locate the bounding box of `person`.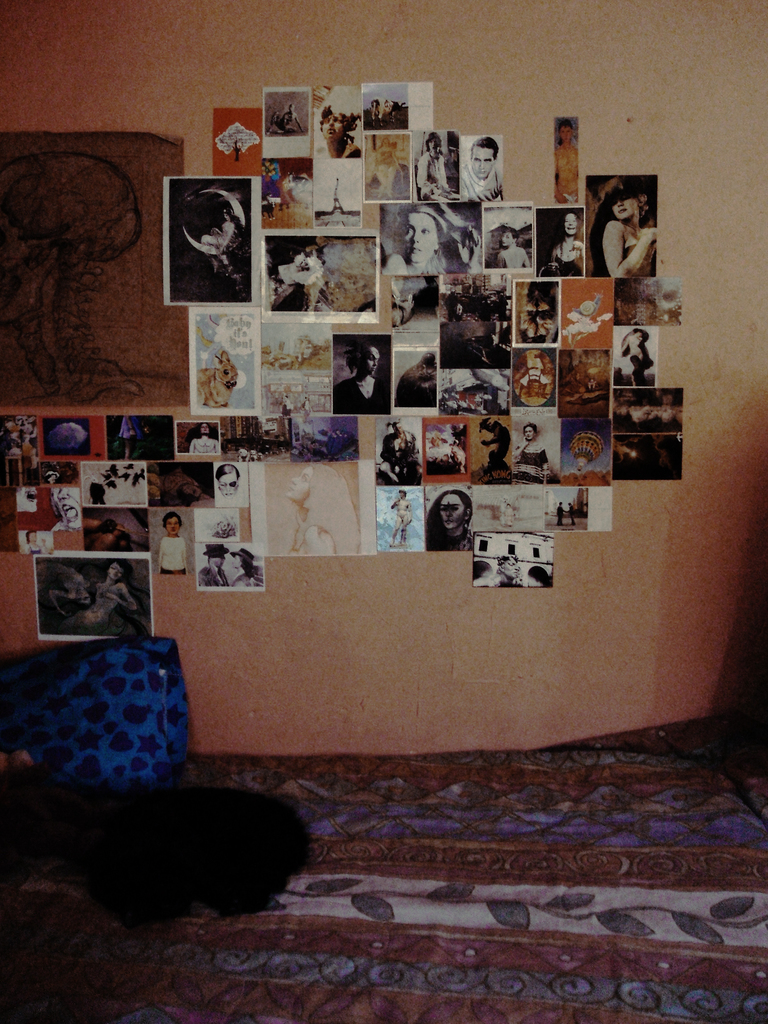
Bounding box: x1=188, y1=419, x2=223, y2=456.
